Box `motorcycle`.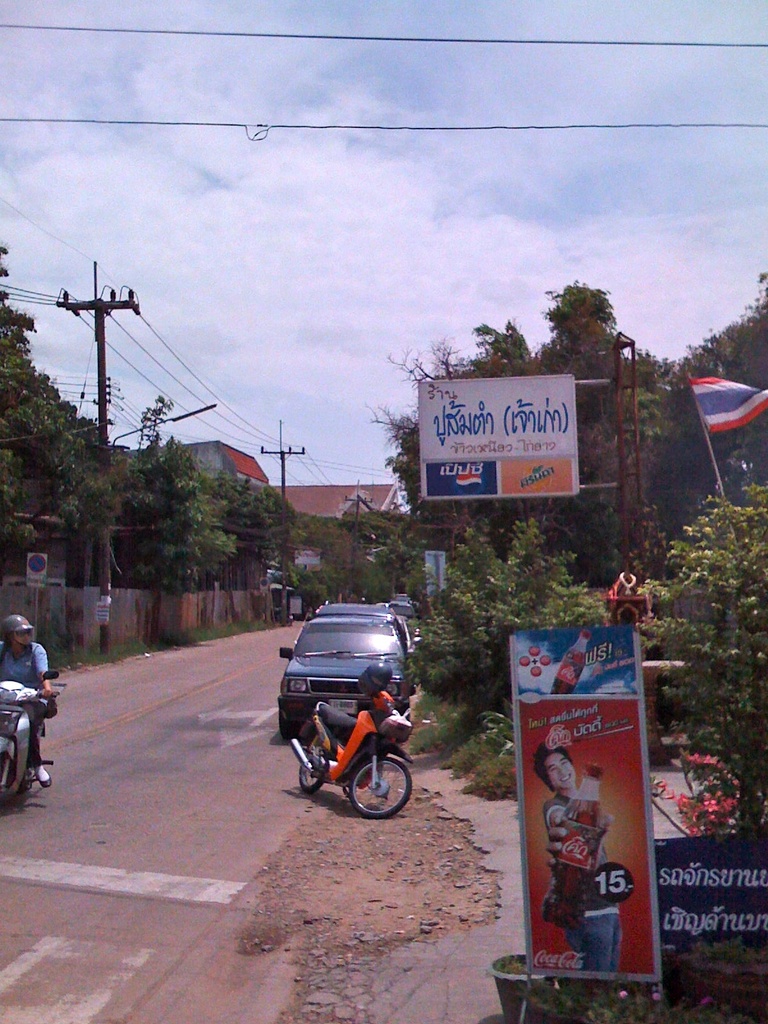
bbox=[260, 648, 430, 826].
